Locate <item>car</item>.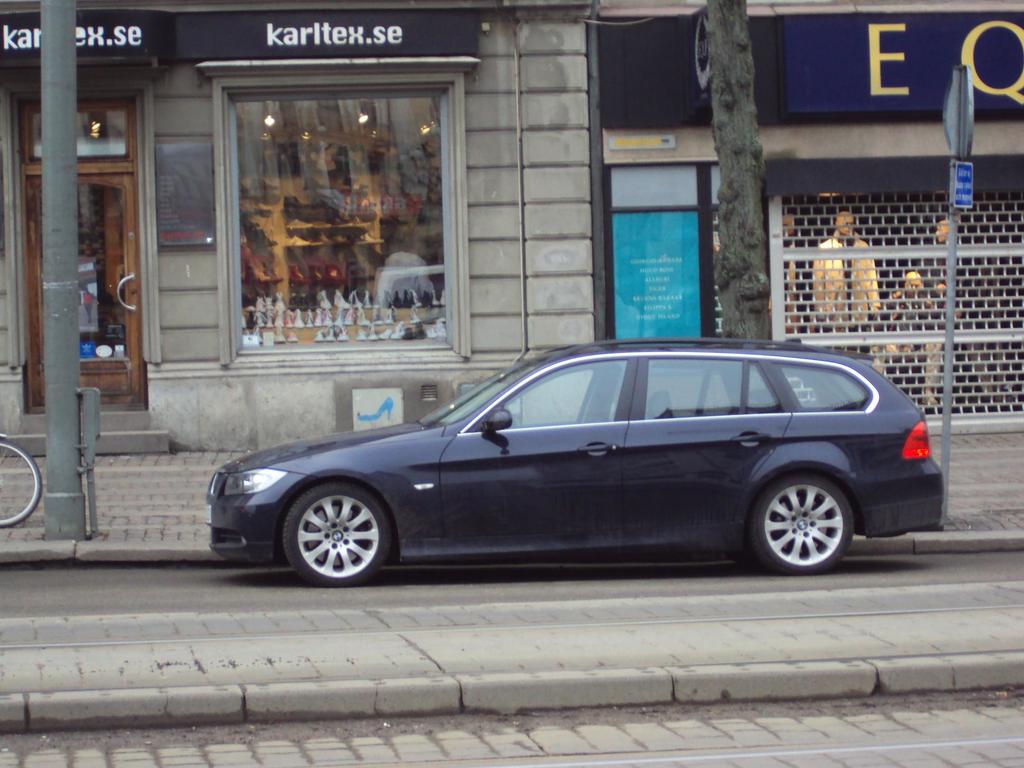
Bounding box: left=205, top=338, right=946, bottom=581.
